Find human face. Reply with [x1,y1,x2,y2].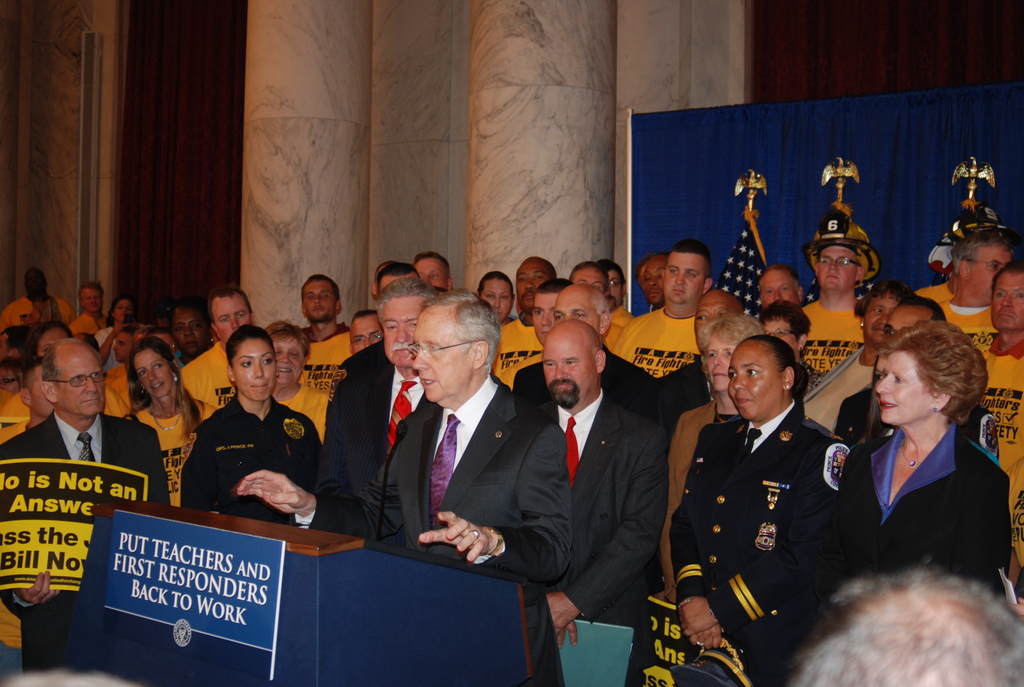
[726,345,781,420].
